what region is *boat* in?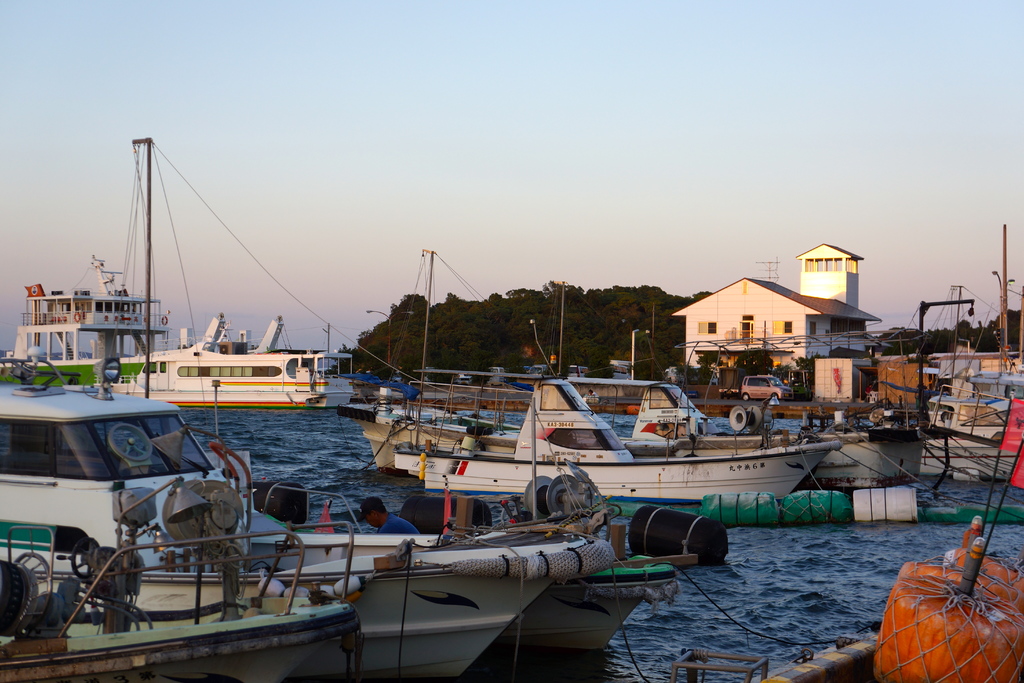
926/393/1015/482.
